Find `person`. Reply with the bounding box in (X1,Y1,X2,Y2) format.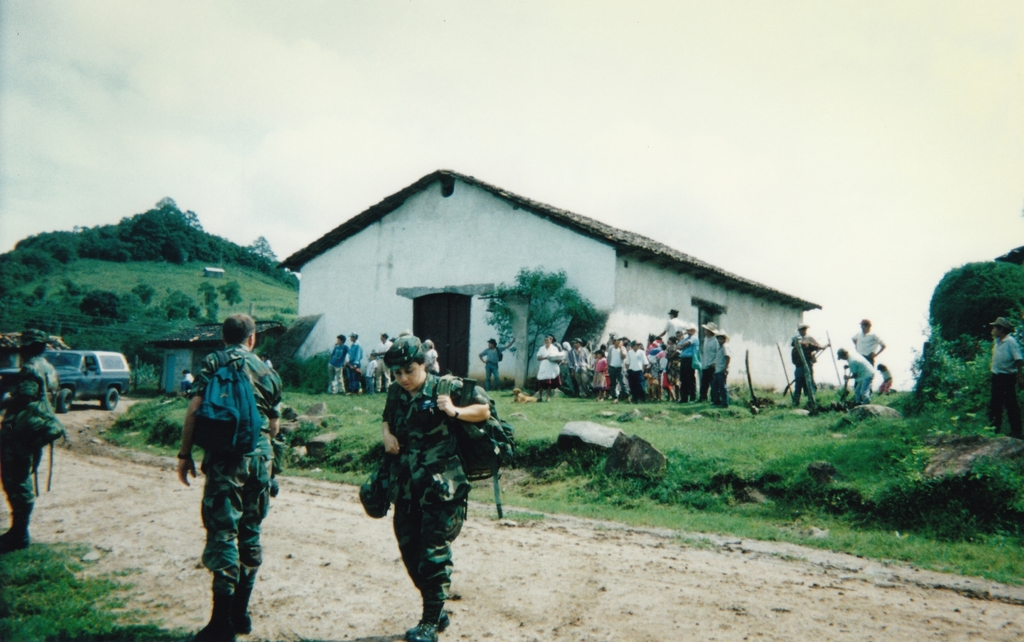
(340,334,364,396).
